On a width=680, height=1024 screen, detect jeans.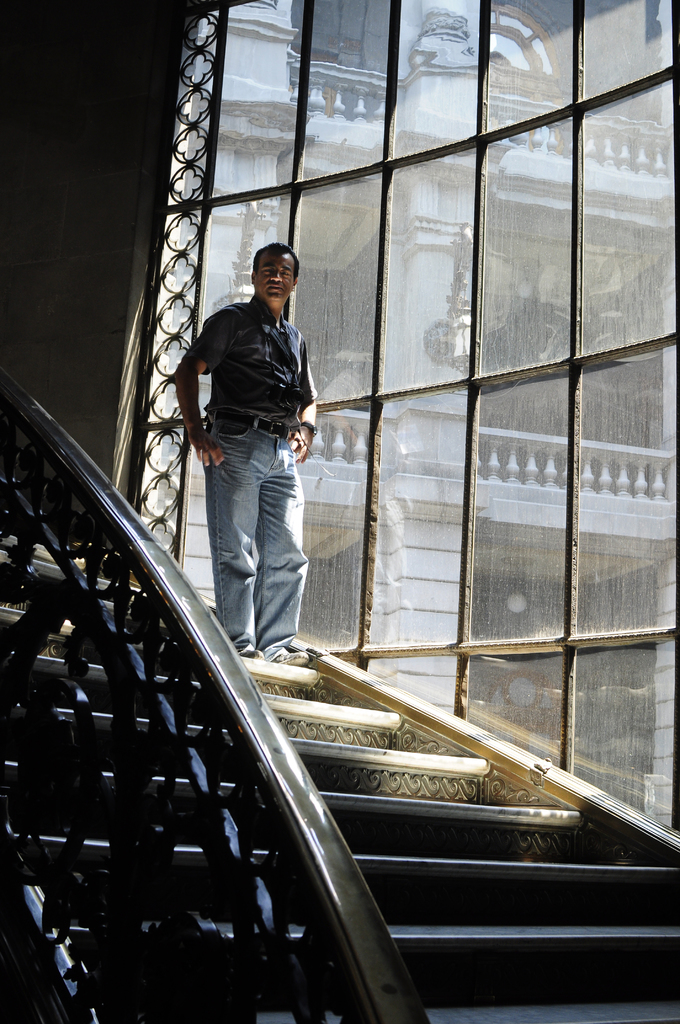
(x1=202, y1=439, x2=323, y2=669).
